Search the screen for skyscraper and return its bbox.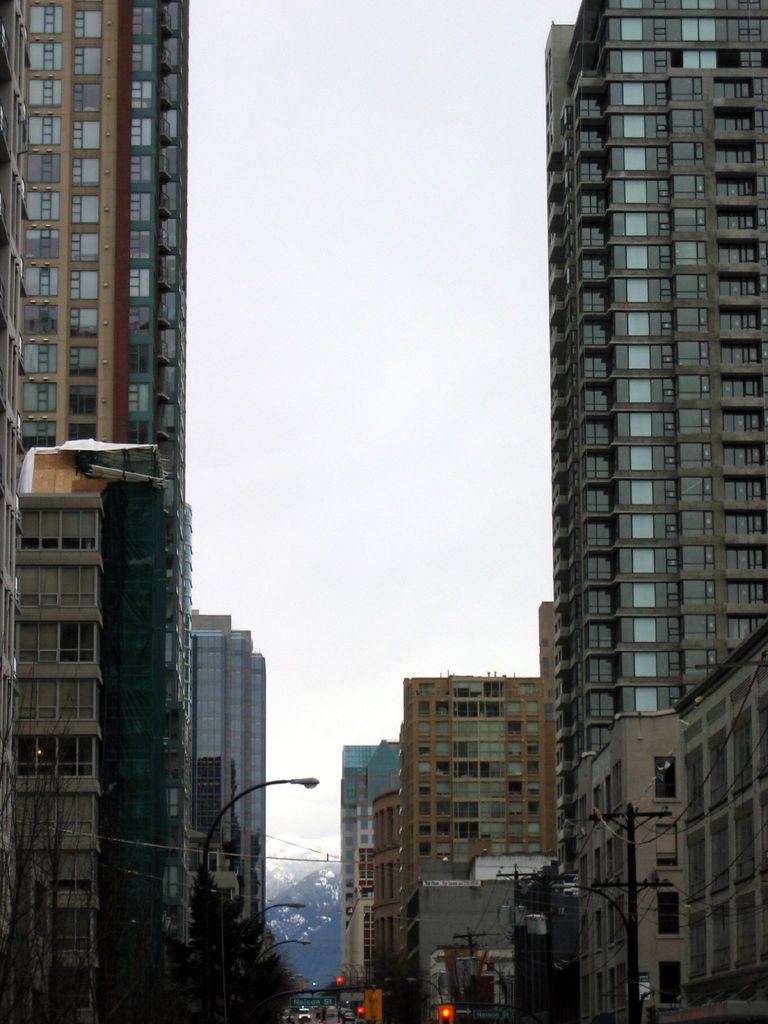
Found: bbox=[374, 738, 419, 993].
